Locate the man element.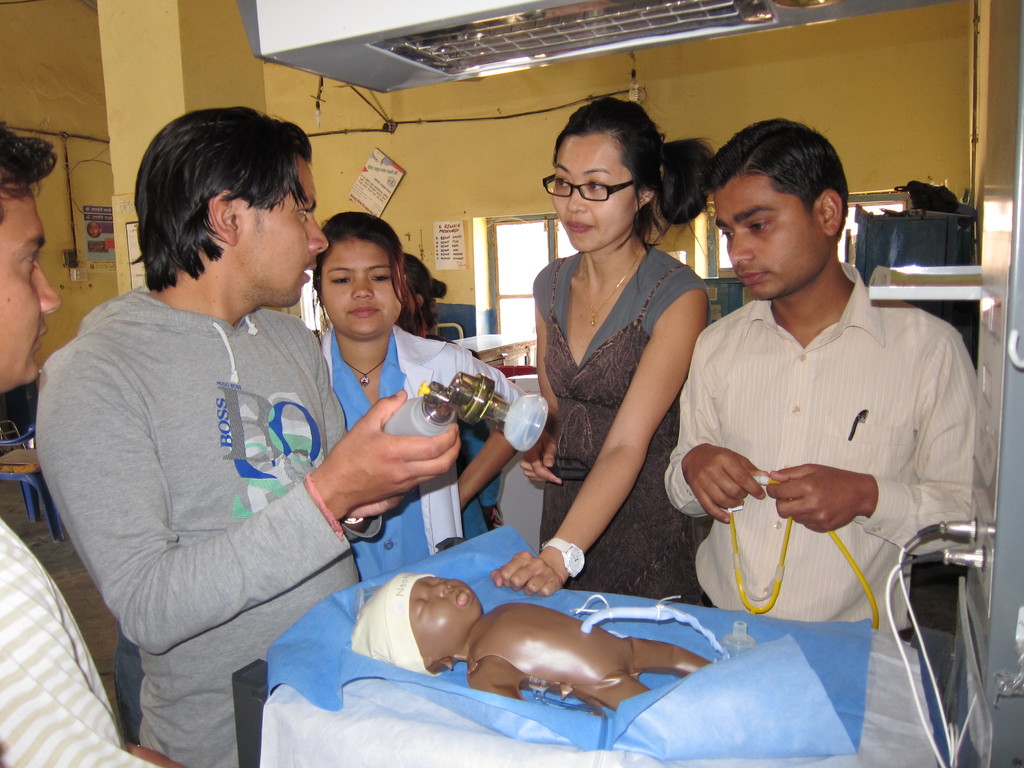
Element bbox: x1=0 y1=116 x2=189 y2=767.
